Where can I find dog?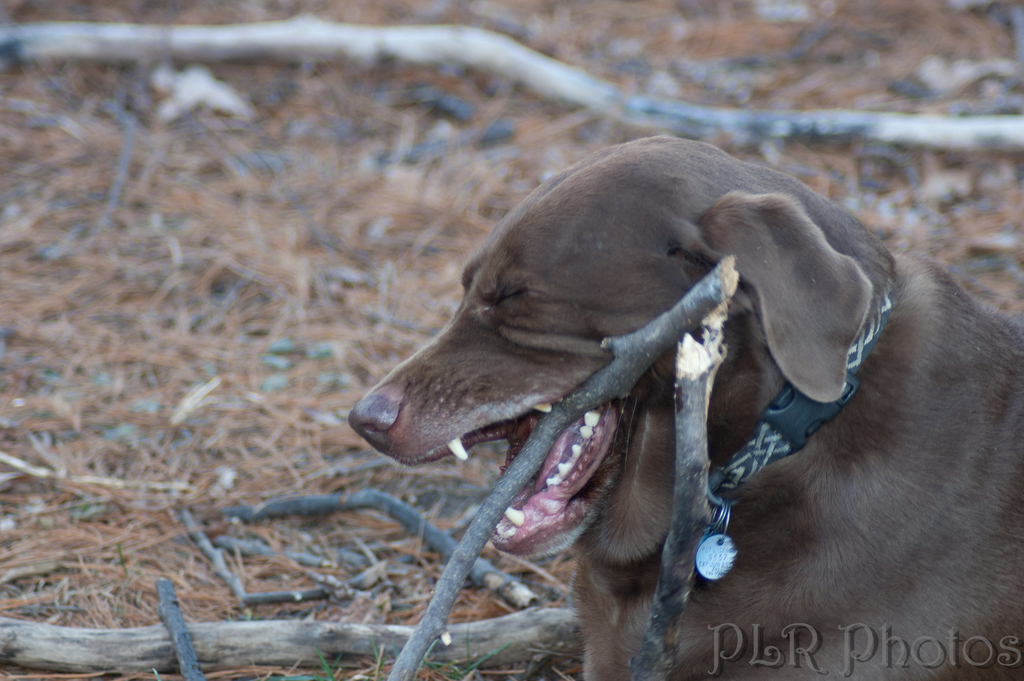
You can find it at {"left": 348, "top": 135, "right": 1023, "bottom": 680}.
